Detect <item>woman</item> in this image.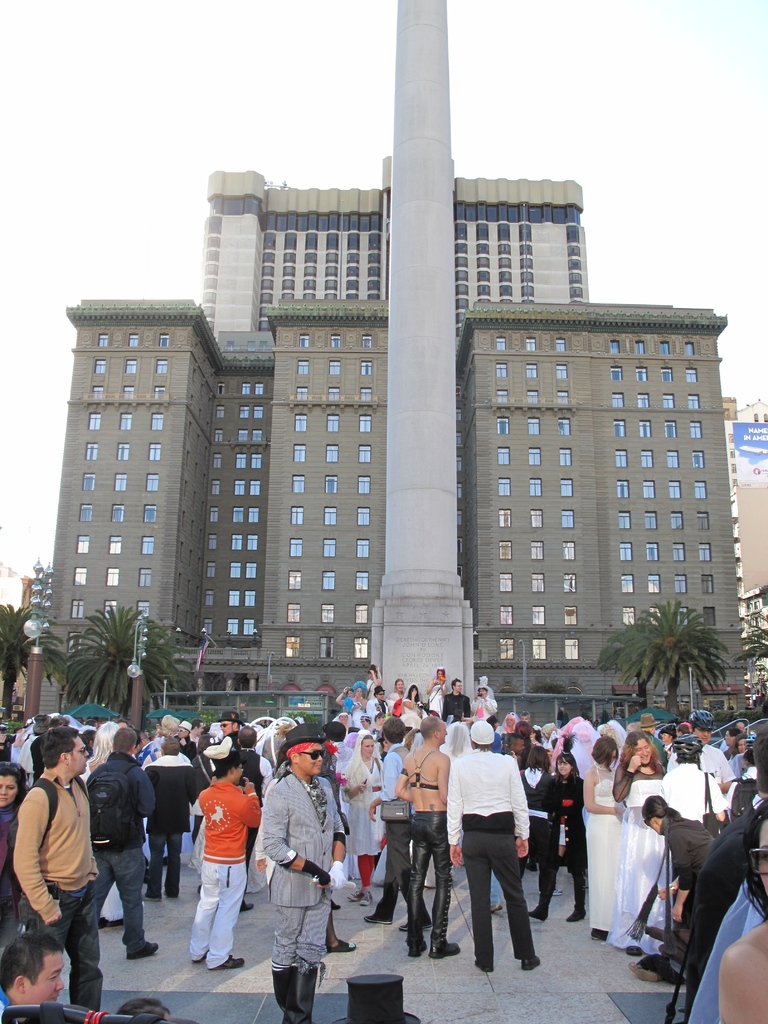
Detection: {"x1": 355, "y1": 714, "x2": 375, "y2": 733}.
